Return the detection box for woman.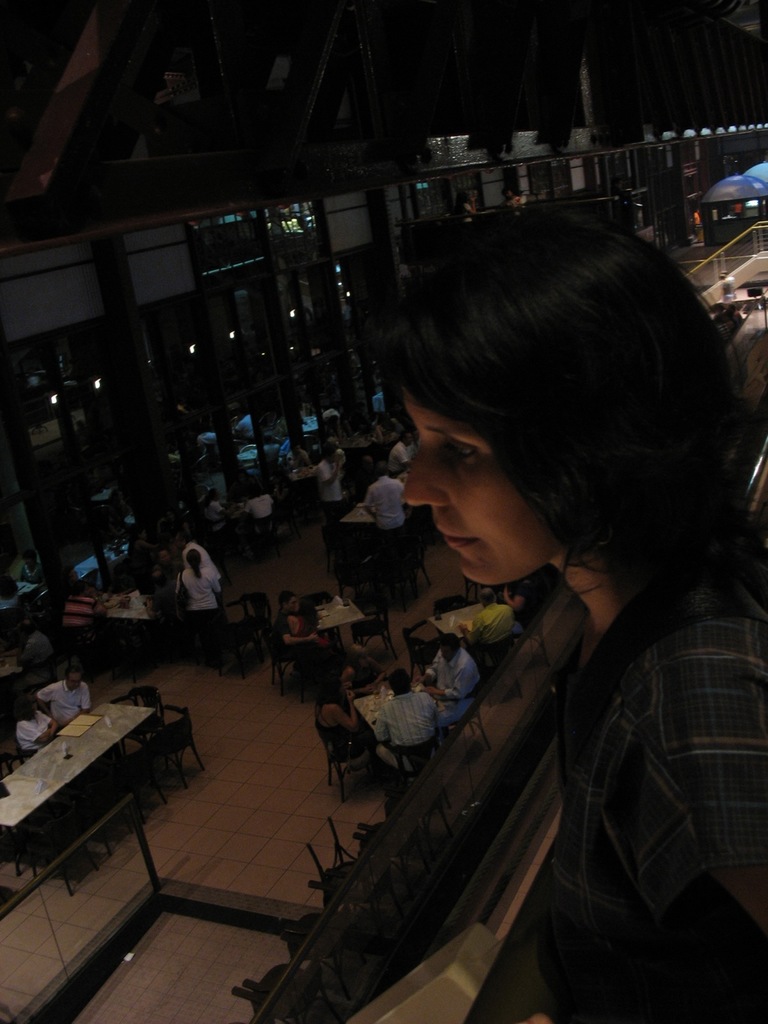
bbox=[8, 694, 54, 755].
